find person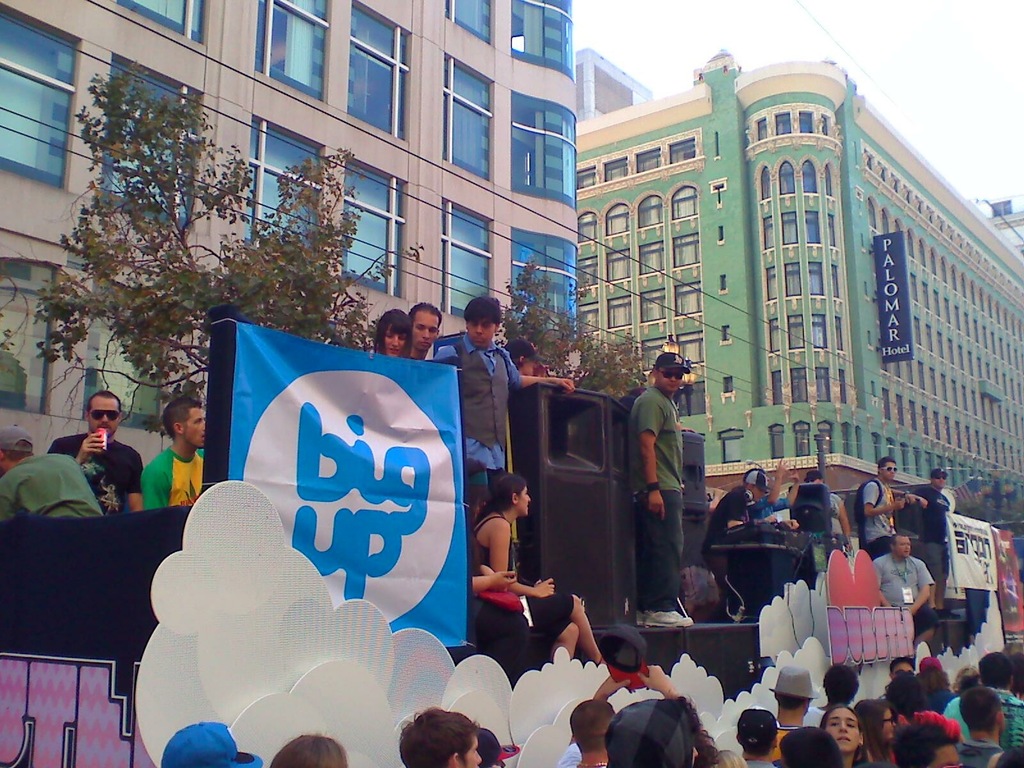
<region>394, 705, 486, 767</region>
